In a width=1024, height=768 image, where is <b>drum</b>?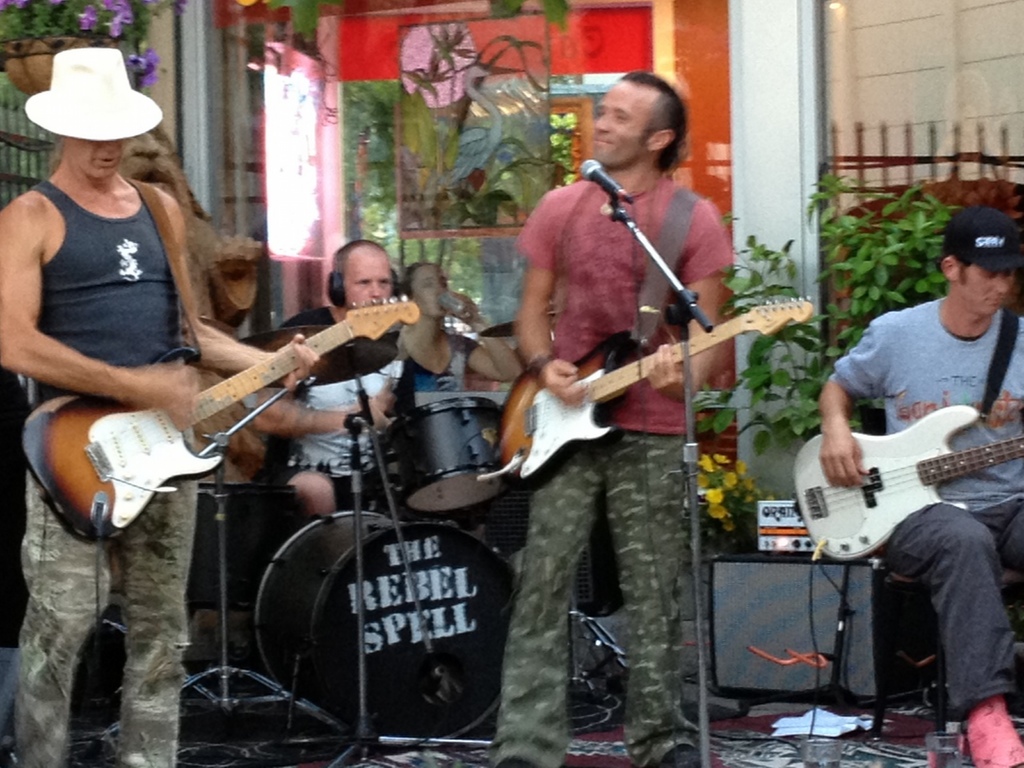
Rect(254, 511, 517, 746).
